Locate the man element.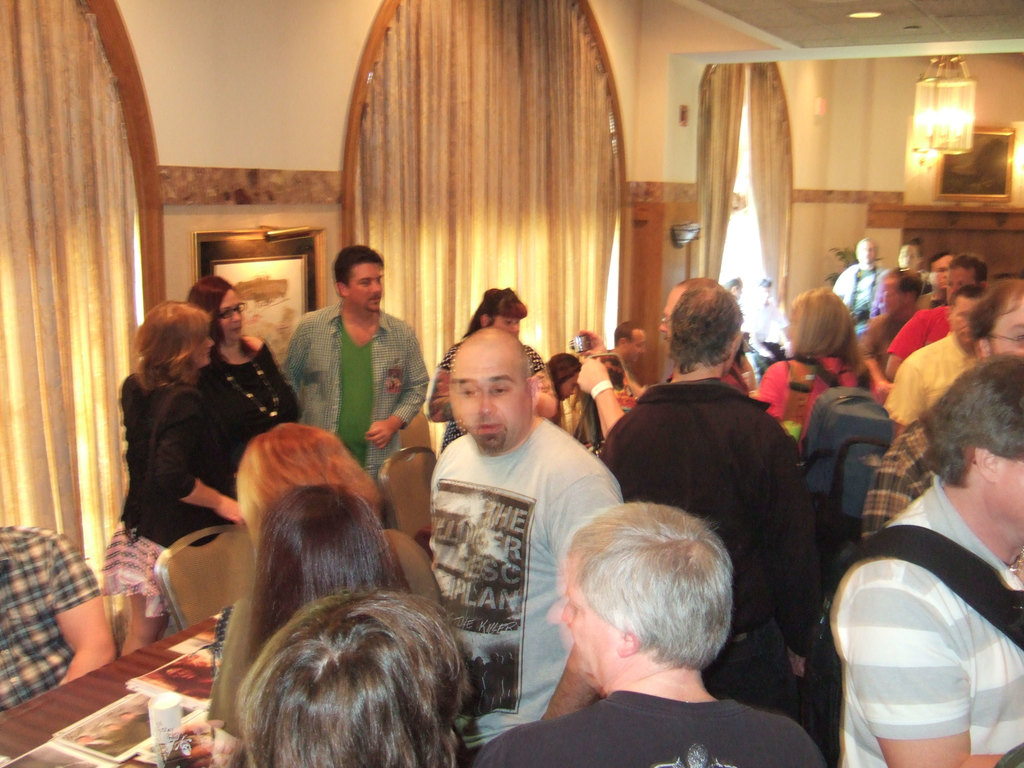
Element bbox: BBox(614, 324, 648, 394).
